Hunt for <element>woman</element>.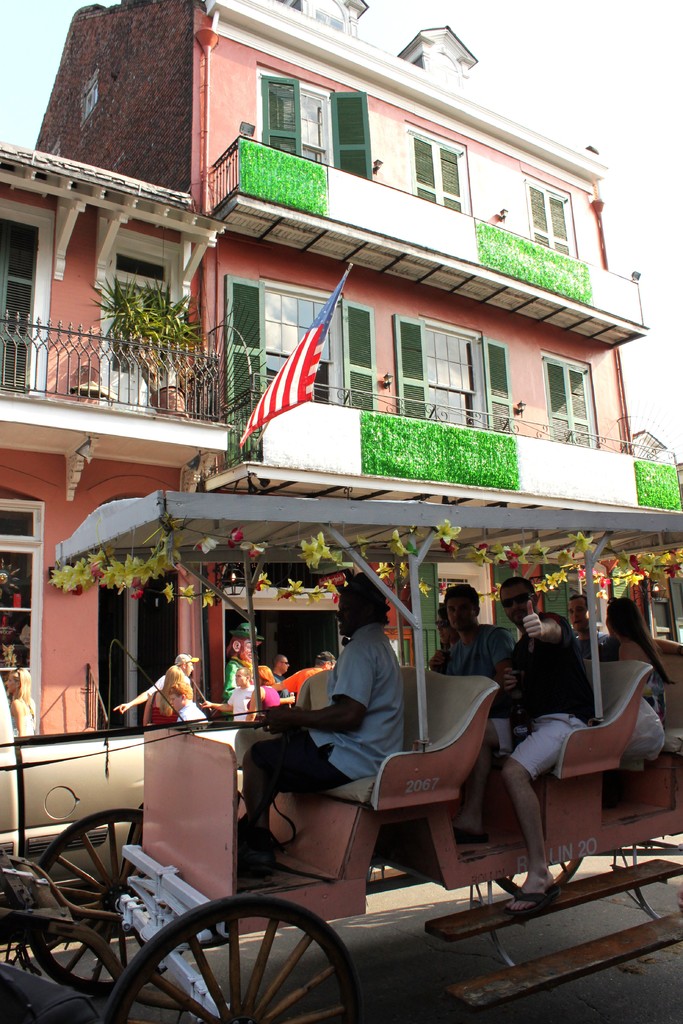
Hunted down at bbox=(615, 600, 678, 769).
